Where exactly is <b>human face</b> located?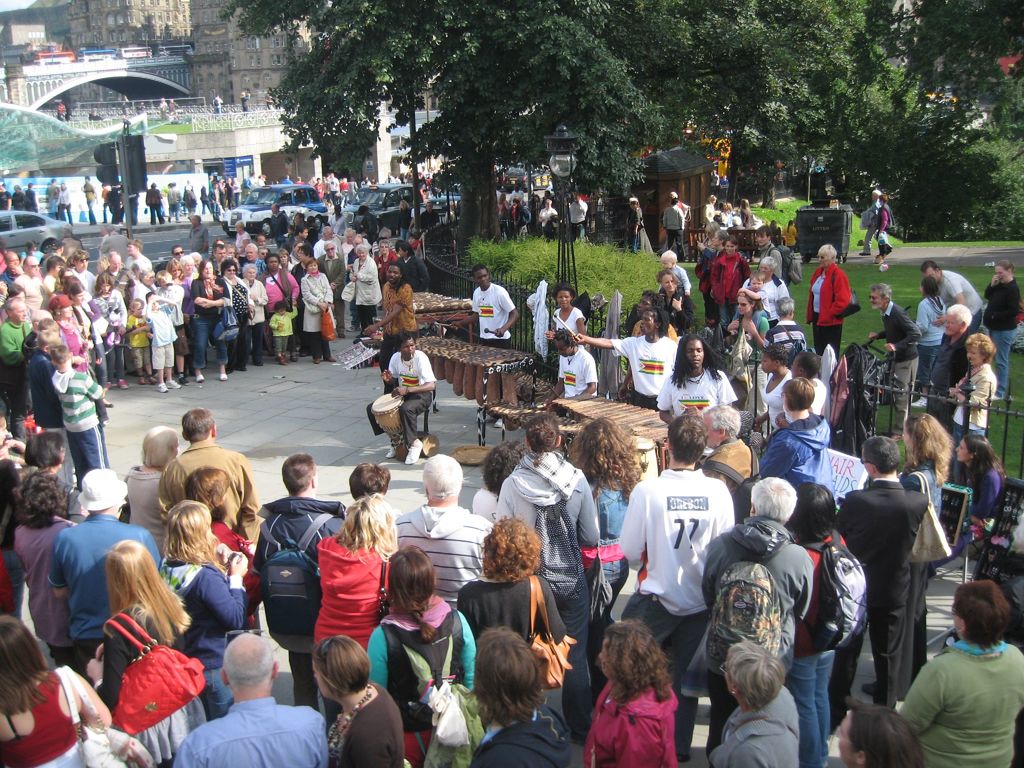
Its bounding box is (left=945, top=315, right=956, bottom=335).
